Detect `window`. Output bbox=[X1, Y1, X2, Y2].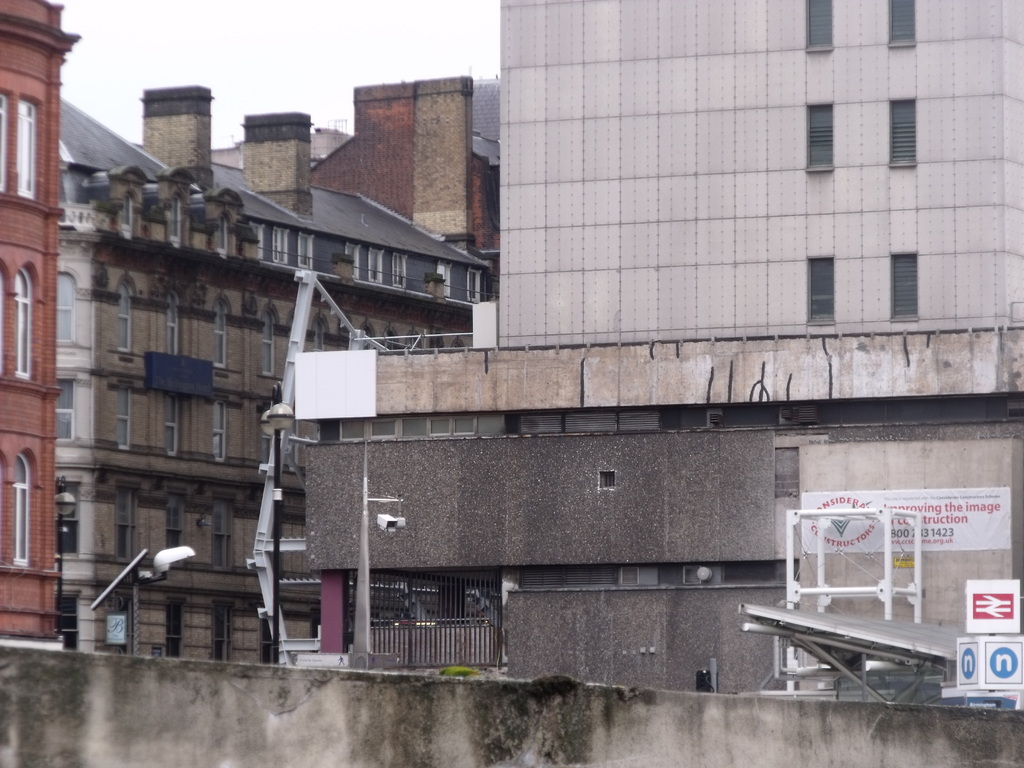
bbox=[216, 210, 234, 259].
